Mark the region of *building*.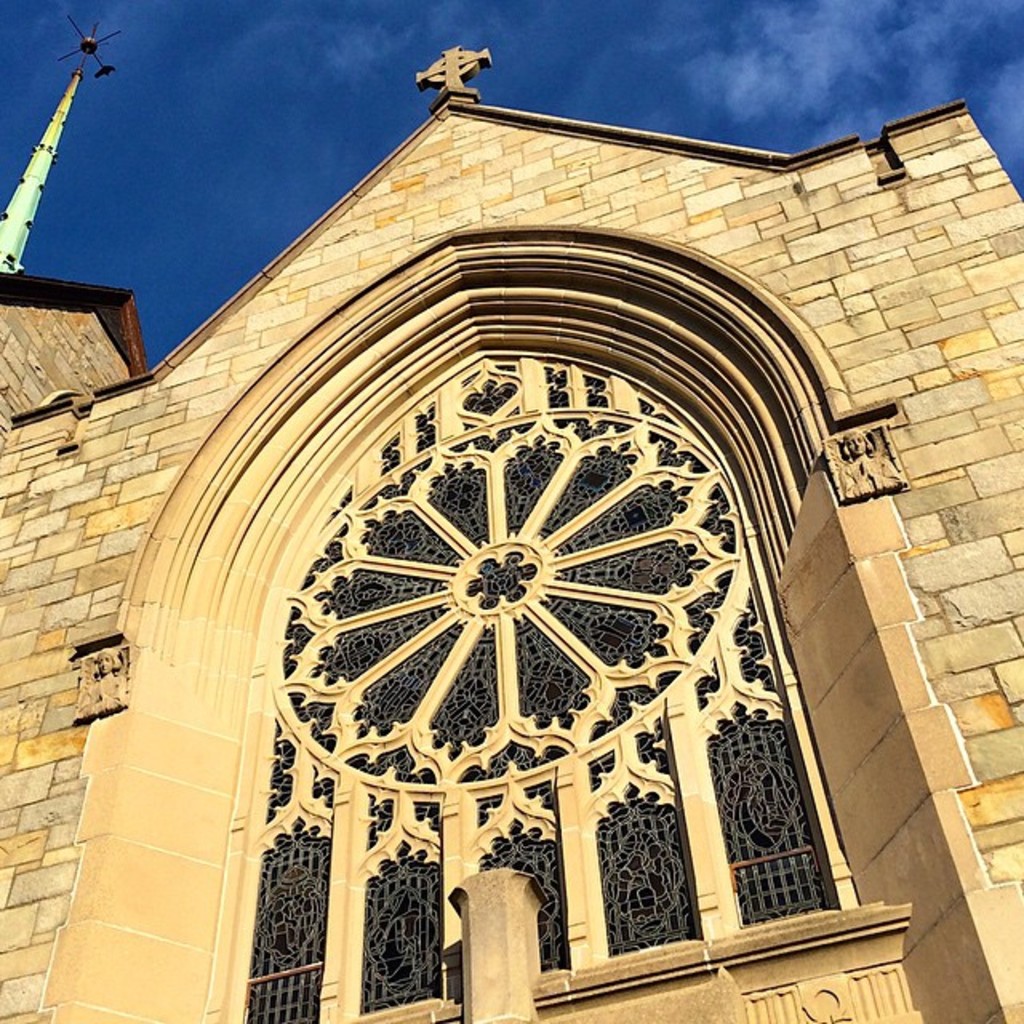
Region: 0/45/1022/1022.
